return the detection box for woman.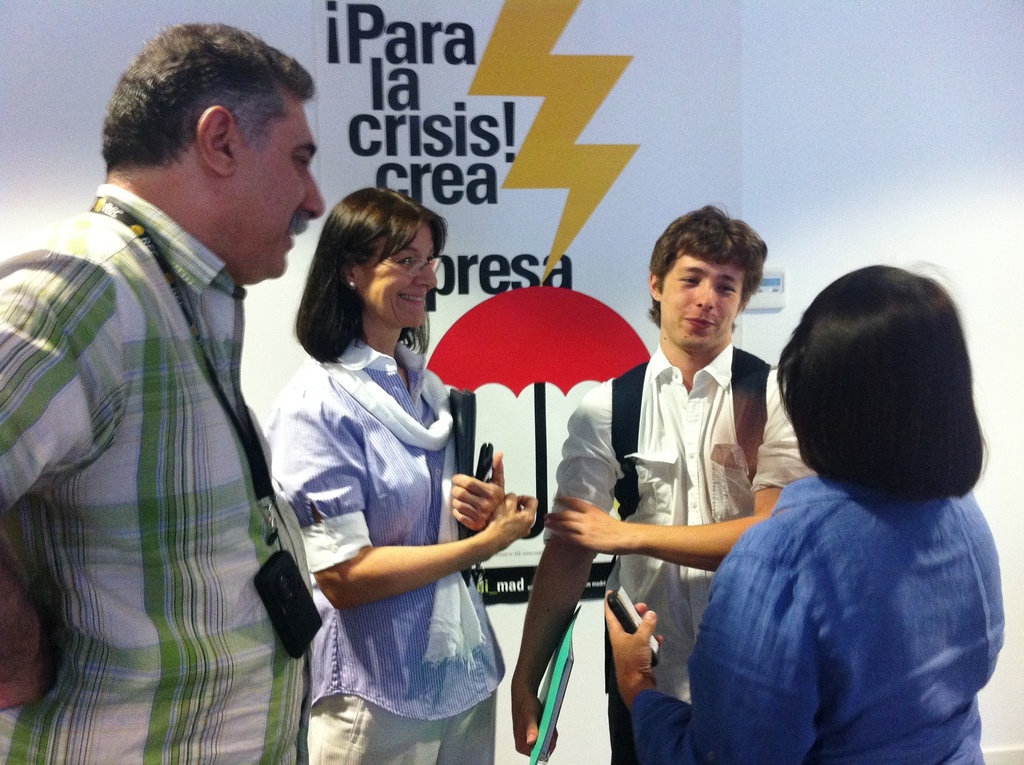
606,260,1005,764.
